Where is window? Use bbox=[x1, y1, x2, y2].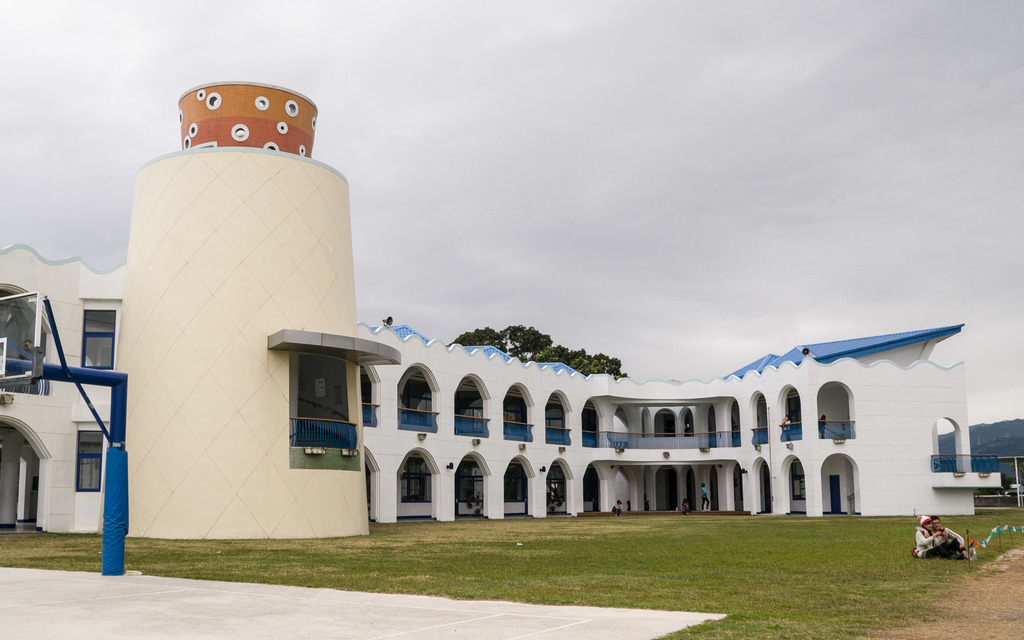
bbox=[582, 406, 602, 445].
